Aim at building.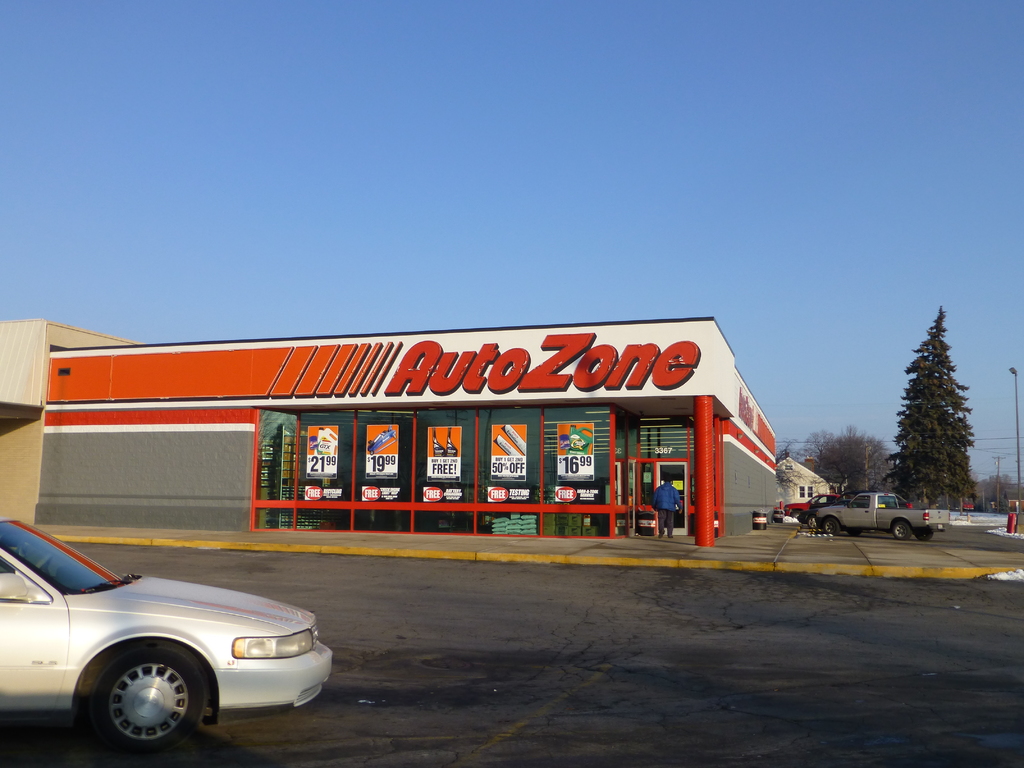
Aimed at (left=0, top=317, right=778, bottom=544).
